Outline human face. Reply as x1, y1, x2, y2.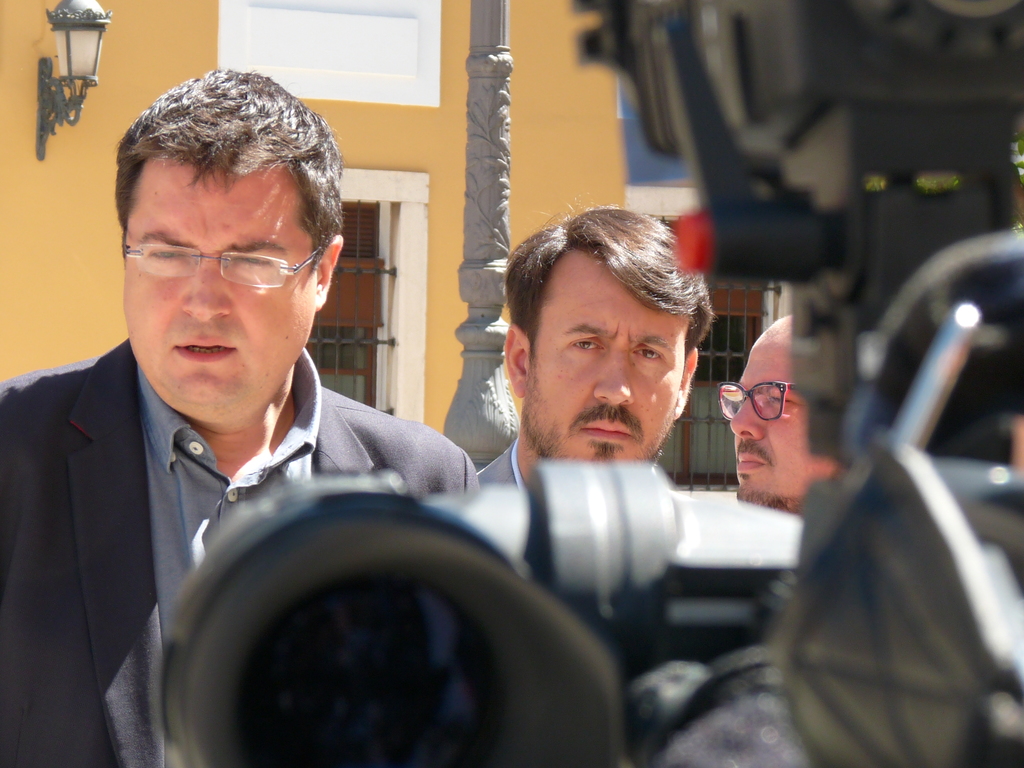
125, 148, 312, 413.
